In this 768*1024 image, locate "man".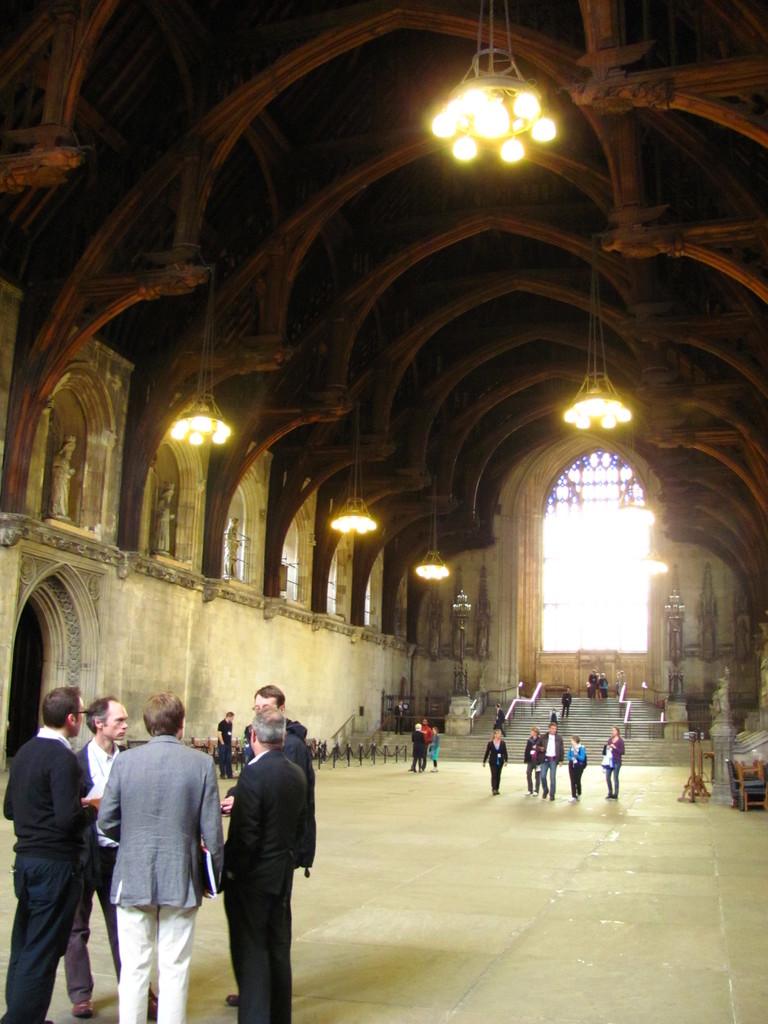
Bounding box: region(536, 723, 564, 800).
